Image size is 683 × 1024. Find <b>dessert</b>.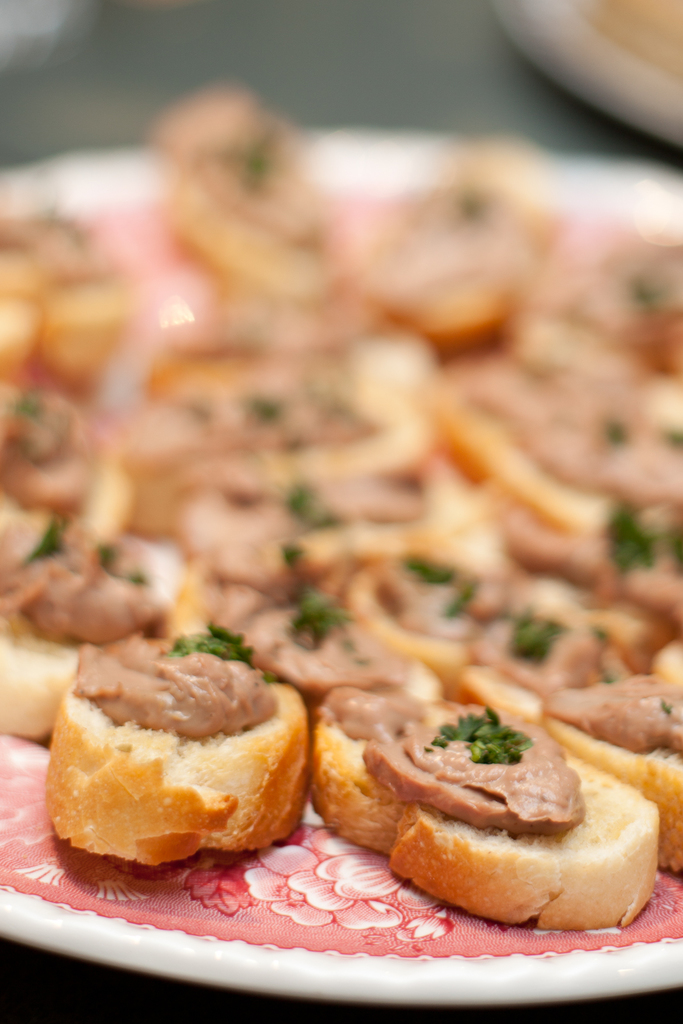
left=368, top=557, right=510, bottom=666.
